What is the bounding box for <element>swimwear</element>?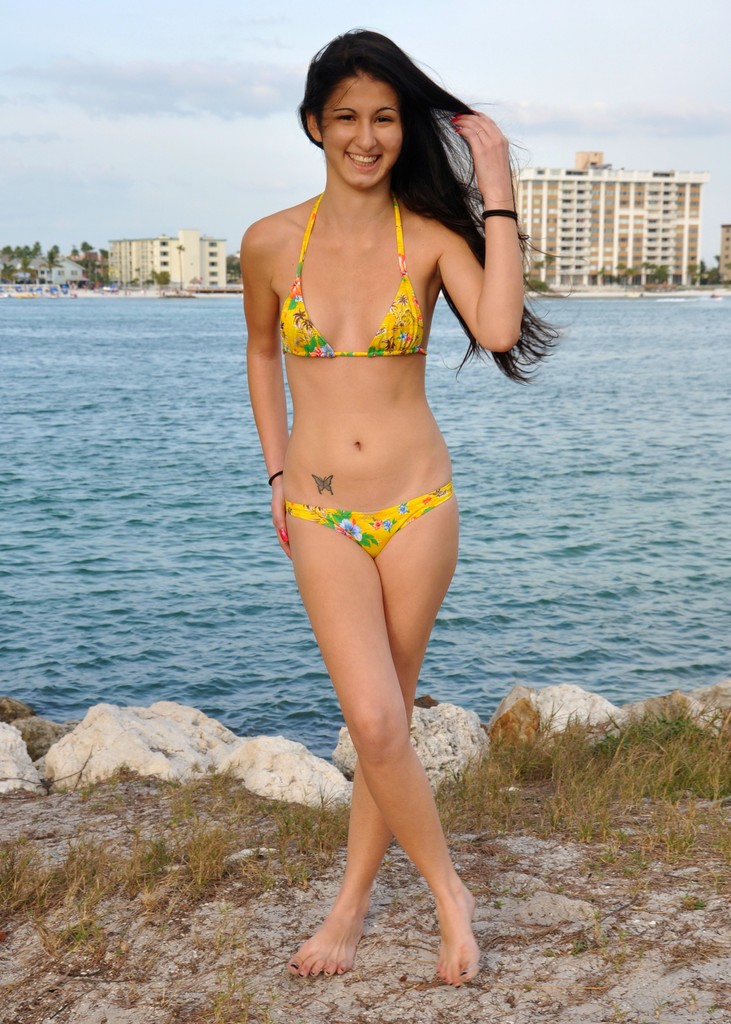
detection(285, 481, 454, 563).
